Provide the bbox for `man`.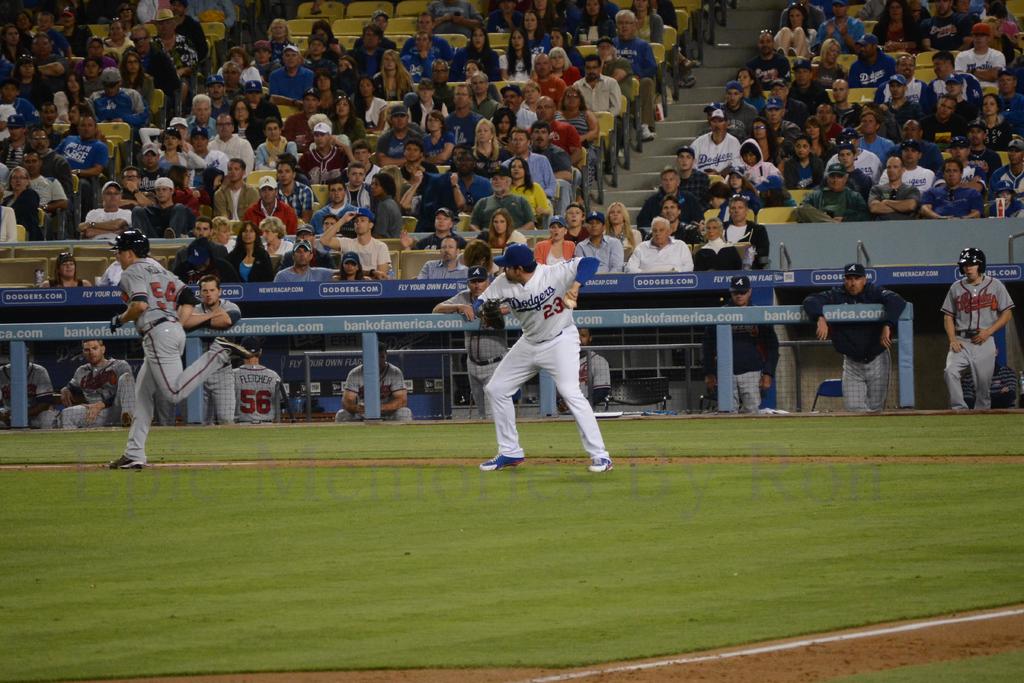
375/110/418/158.
